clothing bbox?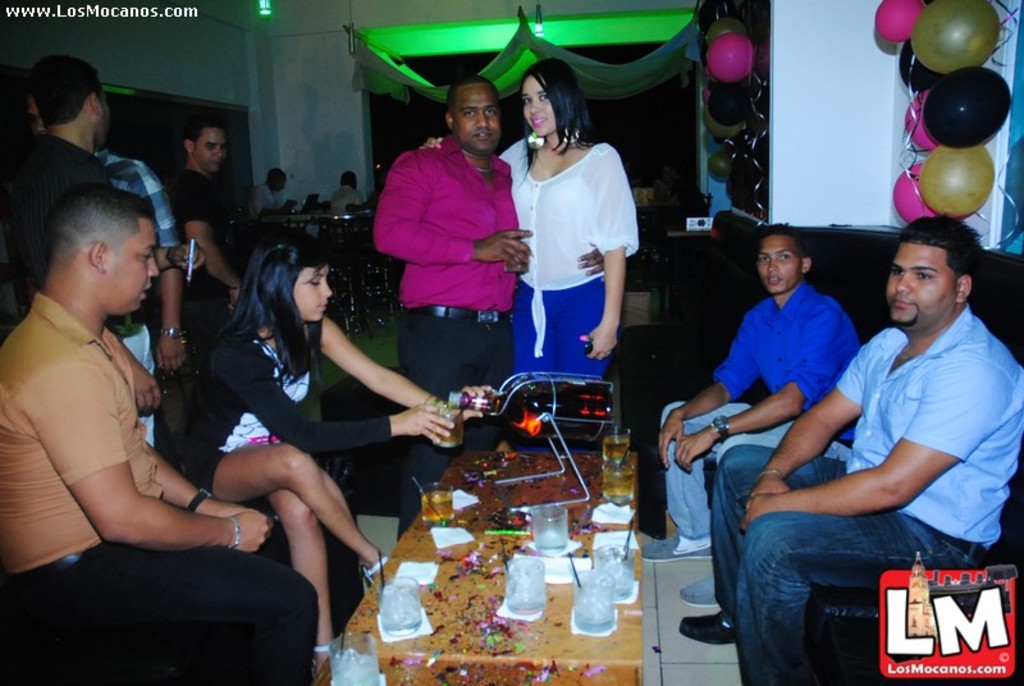
bbox=(352, 133, 522, 545)
